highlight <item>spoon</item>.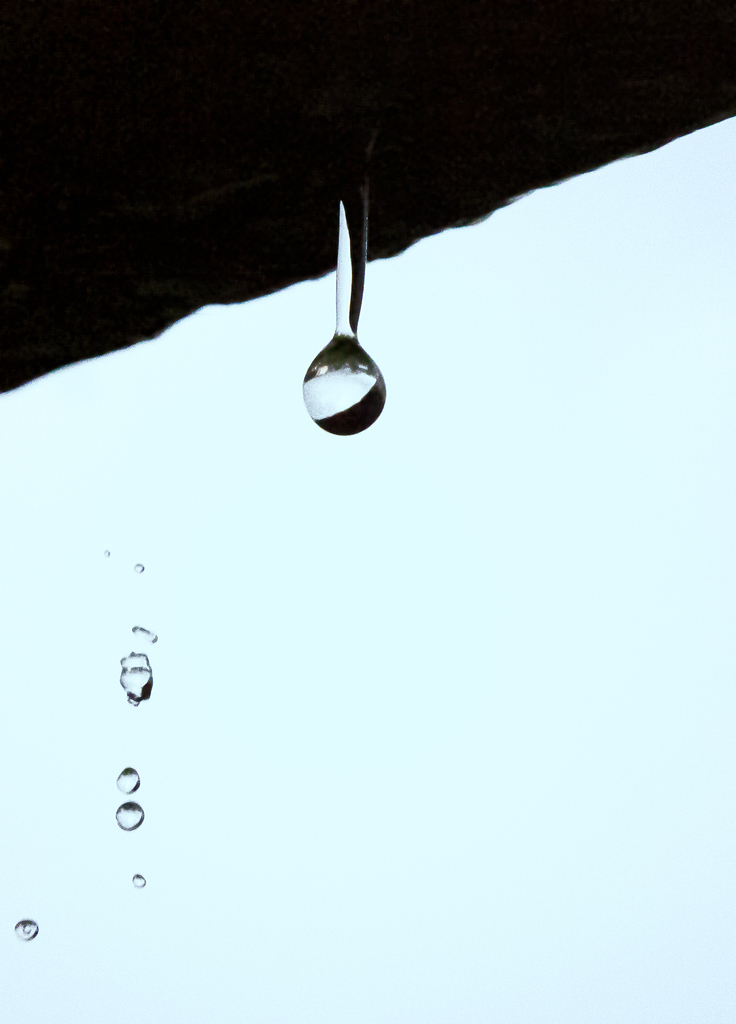
Highlighted region: x1=303, y1=166, x2=388, y2=440.
